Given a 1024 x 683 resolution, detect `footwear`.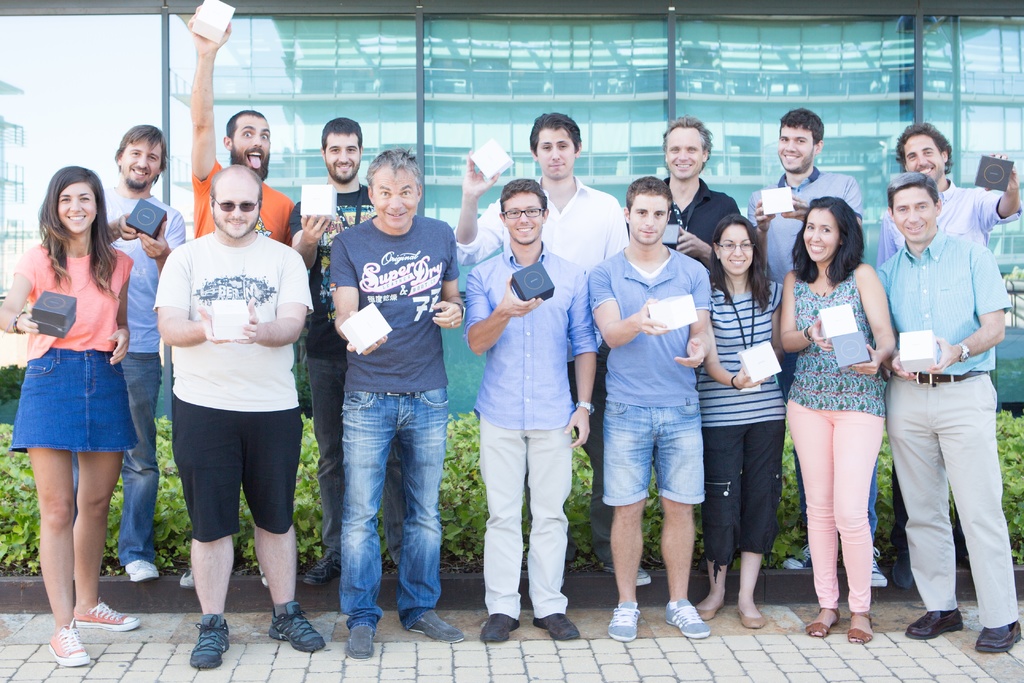
region(561, 569, 567, 588).
